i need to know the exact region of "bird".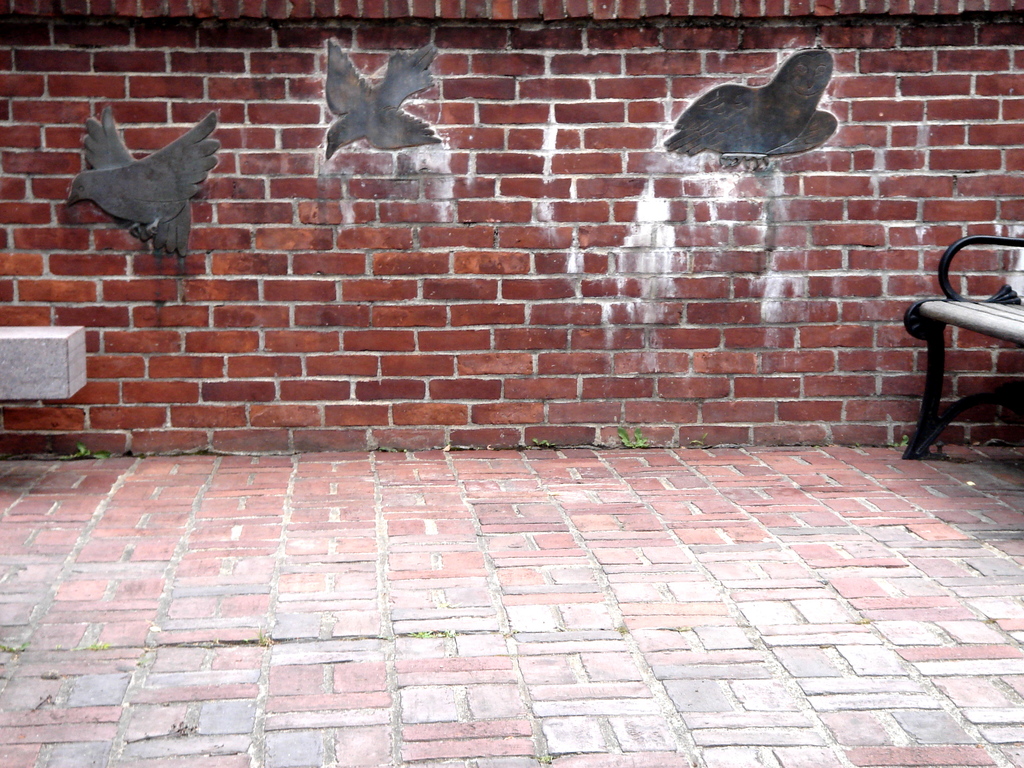
Region: locate(68, 104, 222, 257).
